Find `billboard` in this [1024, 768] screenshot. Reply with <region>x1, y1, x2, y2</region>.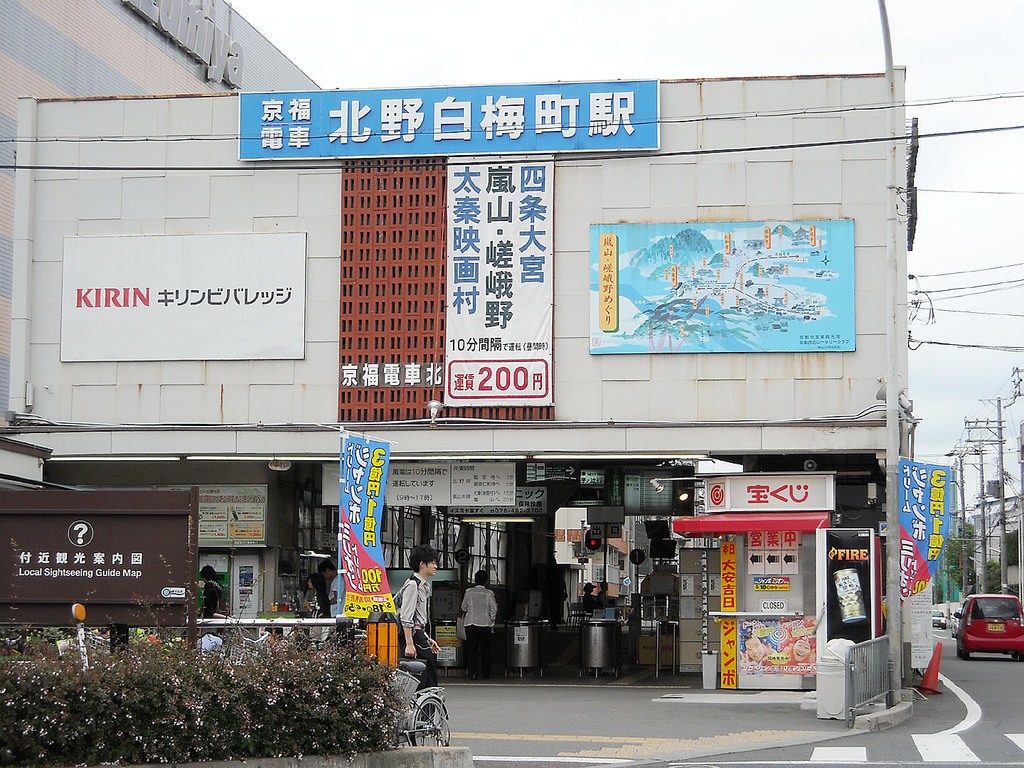
<region>63, 233, 302, 362</region>.
